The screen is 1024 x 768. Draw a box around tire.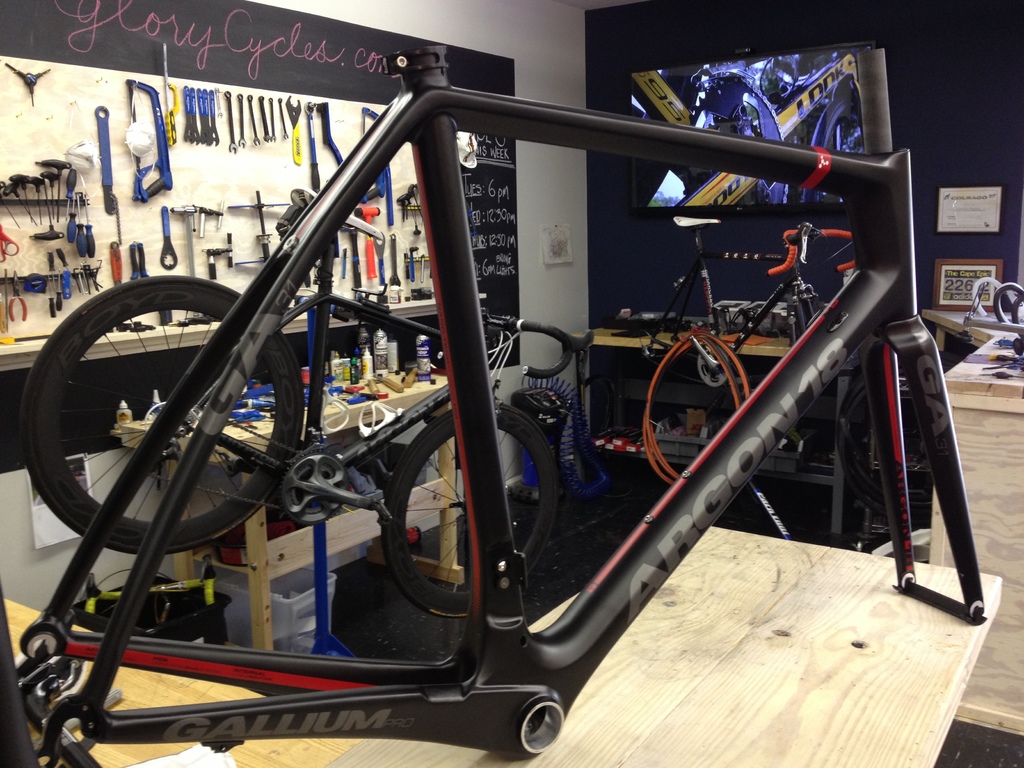
{"x1": 801, "y1": 98, "x2": 870, "y2": 204}.
